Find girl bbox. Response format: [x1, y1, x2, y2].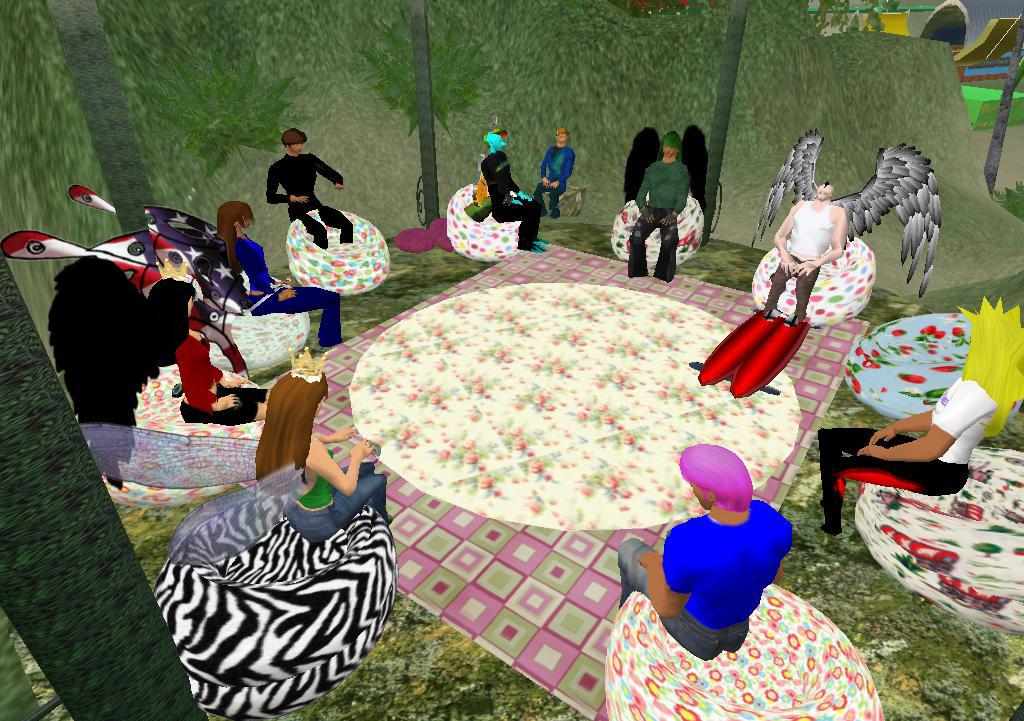
[250, 350, 390, 539].
